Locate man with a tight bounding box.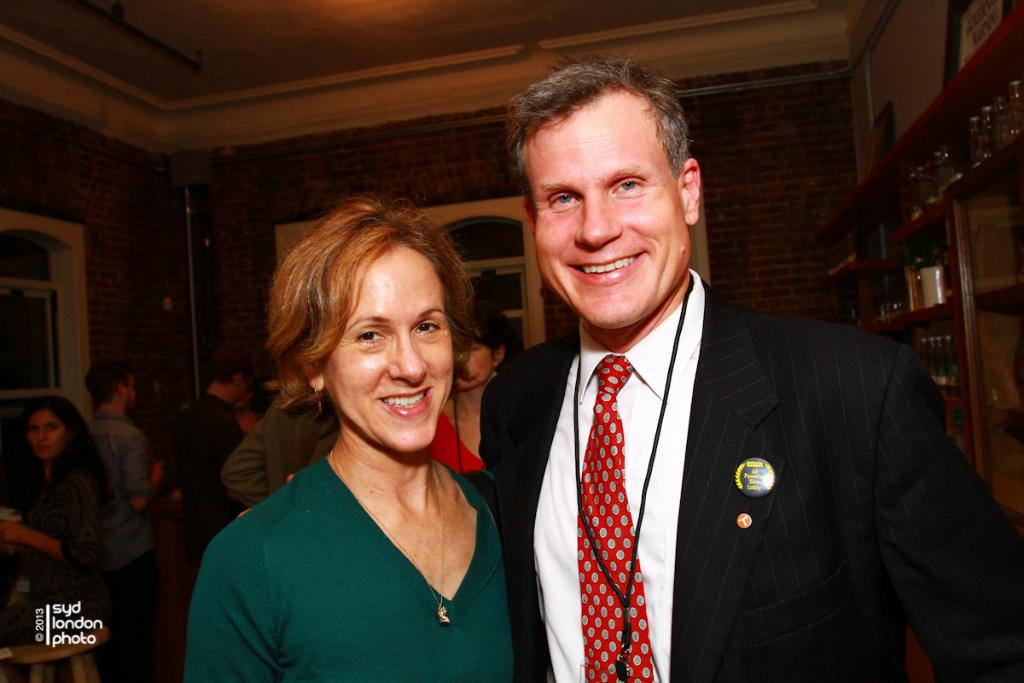
[x1=452, y1=87, x2=970, y2=674].
